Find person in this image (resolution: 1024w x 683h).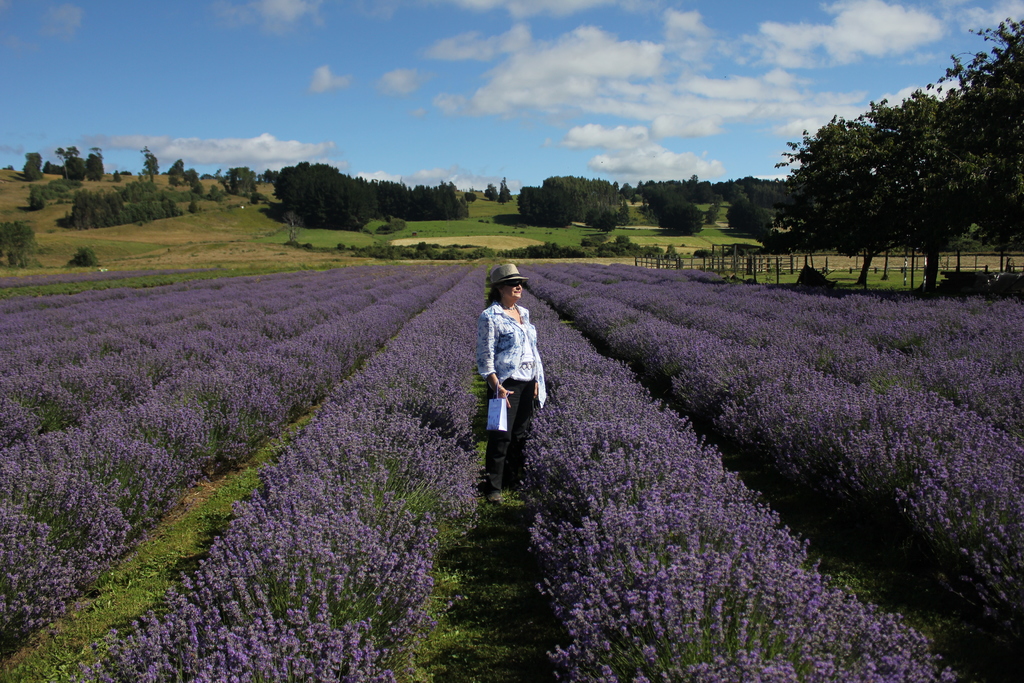
486, 268, 552, 497.
